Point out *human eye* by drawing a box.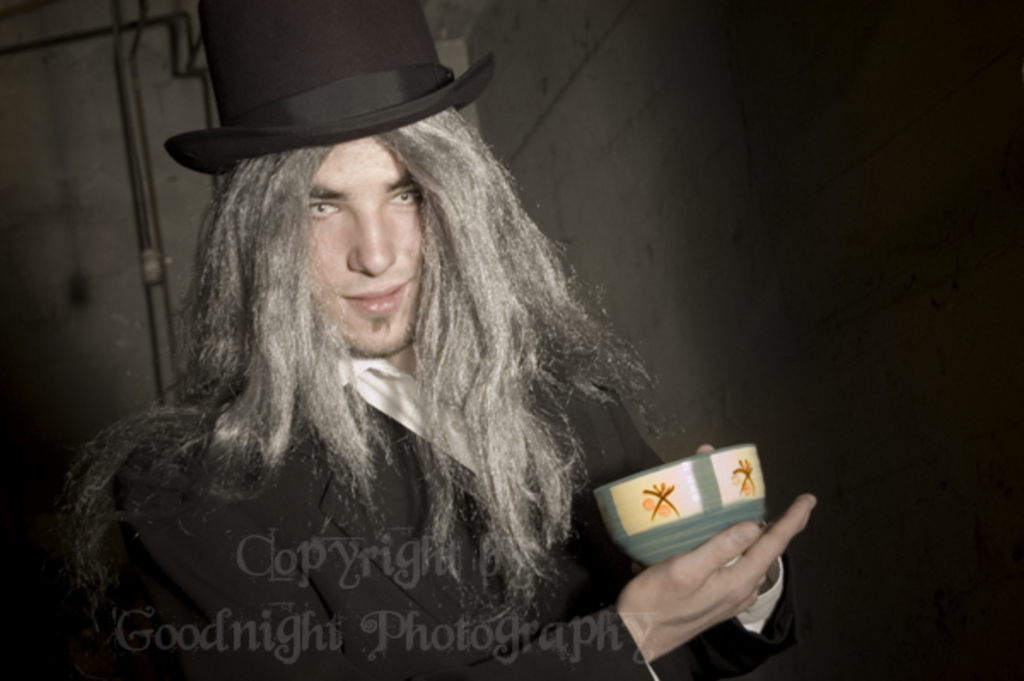
box=[307, 196, 346, 224].
